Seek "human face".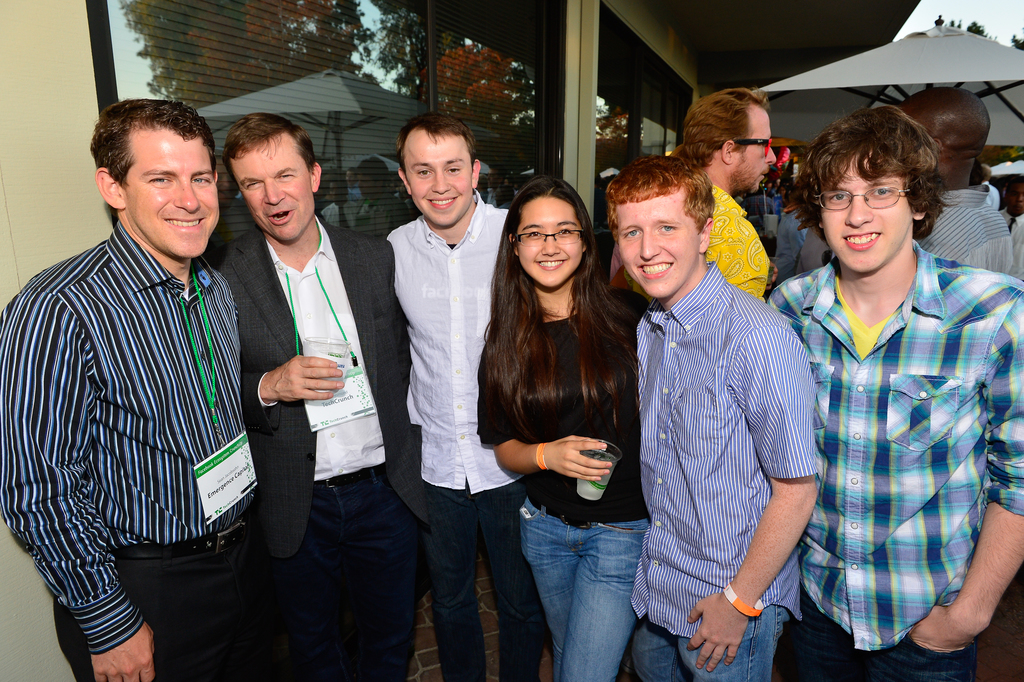
405,129,472,226.
